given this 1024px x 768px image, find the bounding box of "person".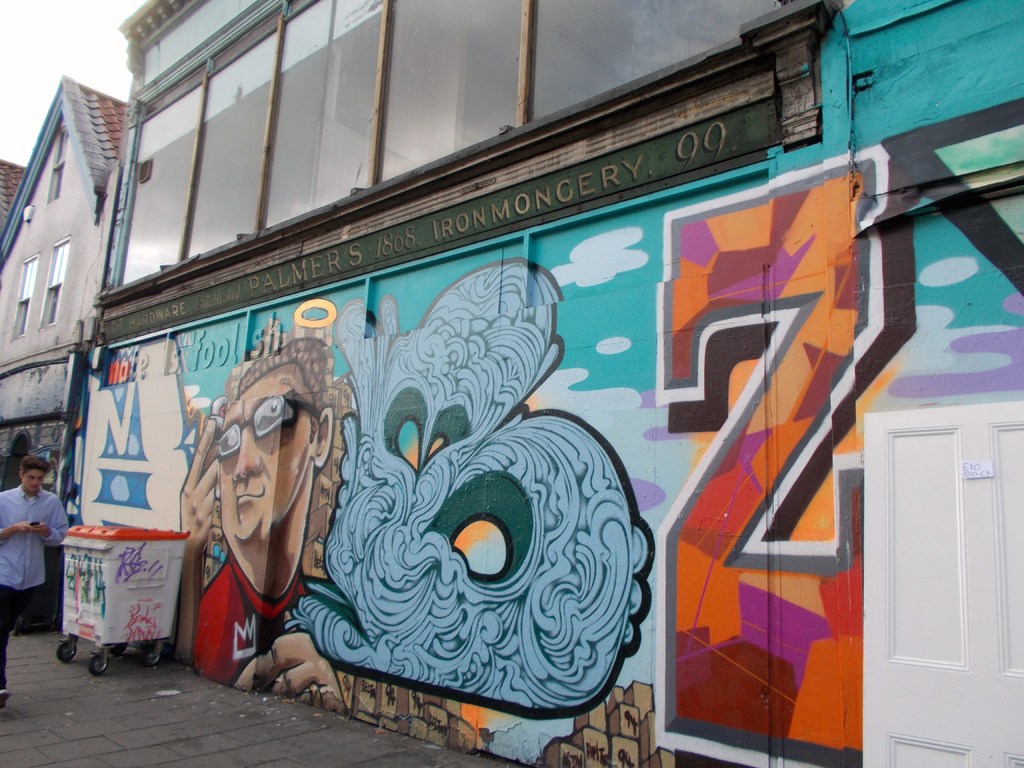
170/336/340/712.
